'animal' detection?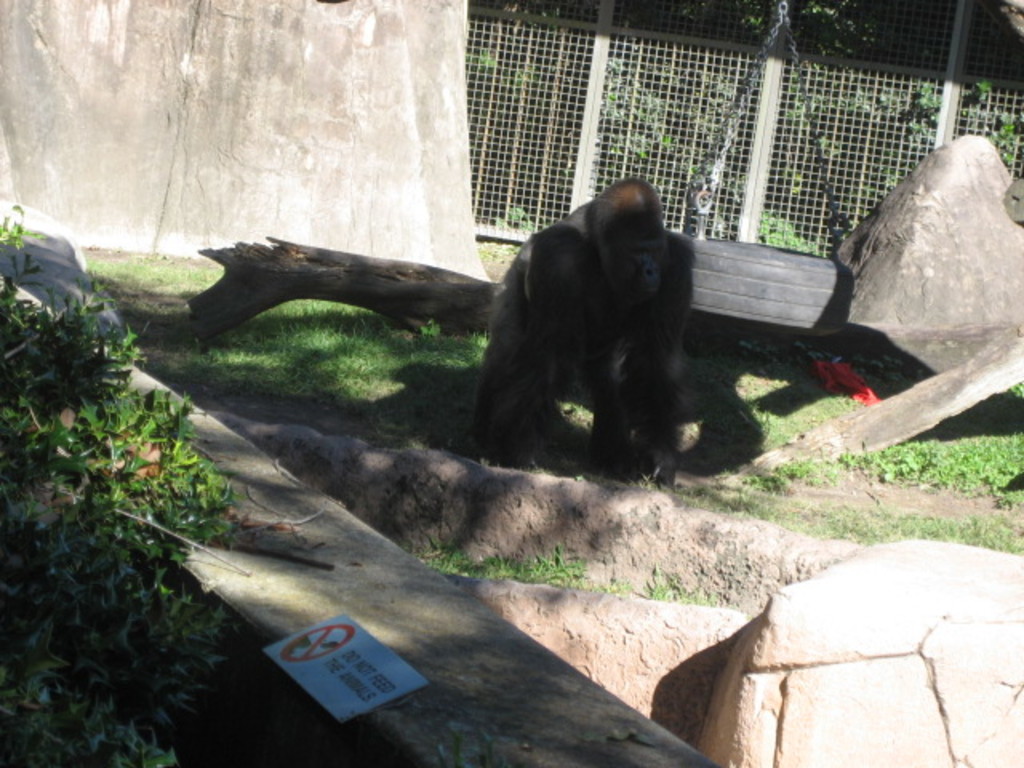
{"left": 483, "top": 170, "right": 712, "bottom": 469}
